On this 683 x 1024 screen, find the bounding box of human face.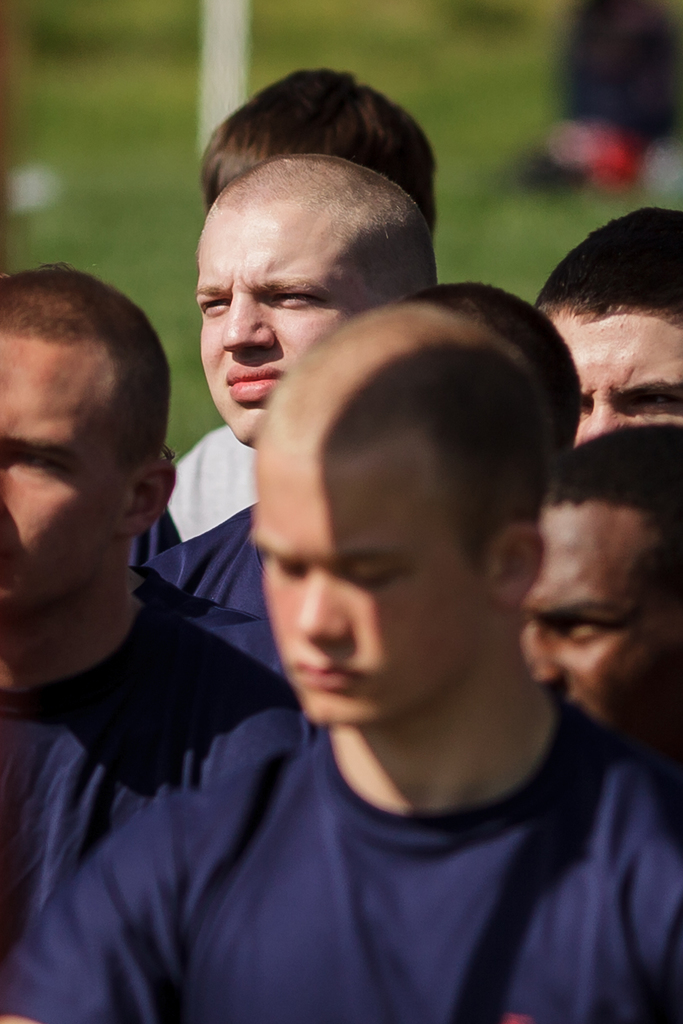
Bounding box: (x1=548, y1=311, x2=682, y2=446).
